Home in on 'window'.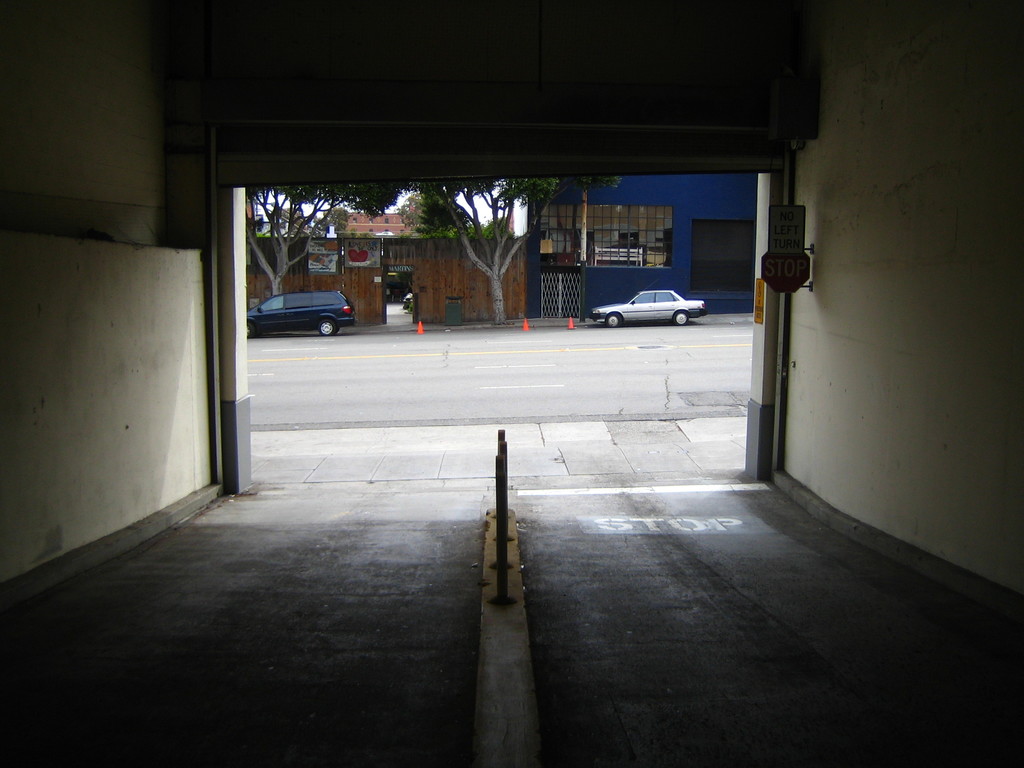
Homed in at x1=313, y1=291, x2=338, y2=305.
